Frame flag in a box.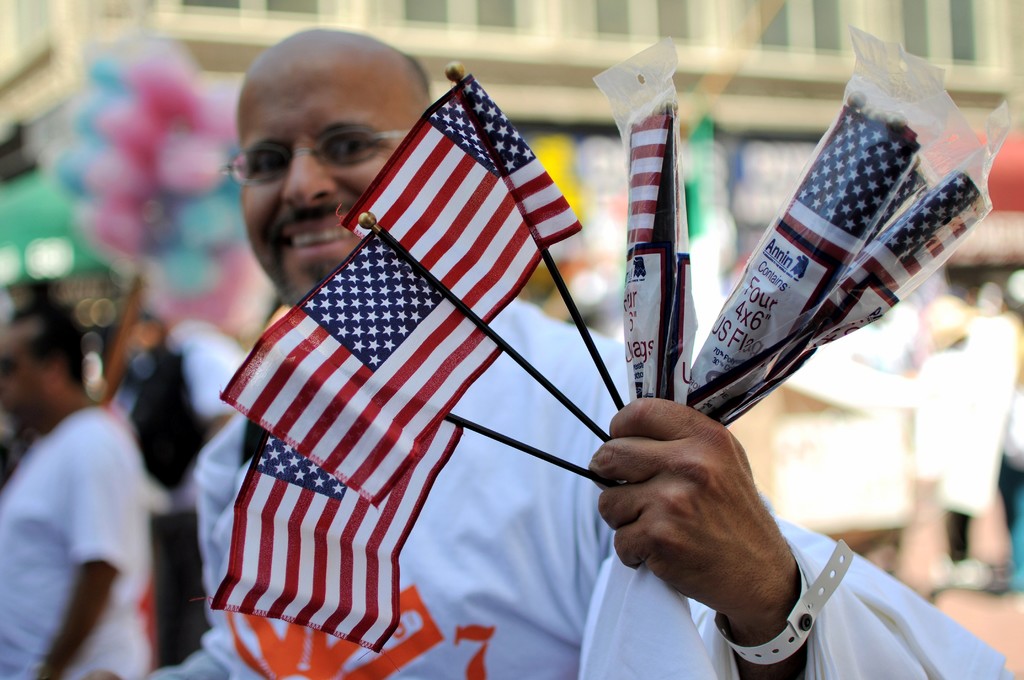
region(722, 164, 996, 421).
